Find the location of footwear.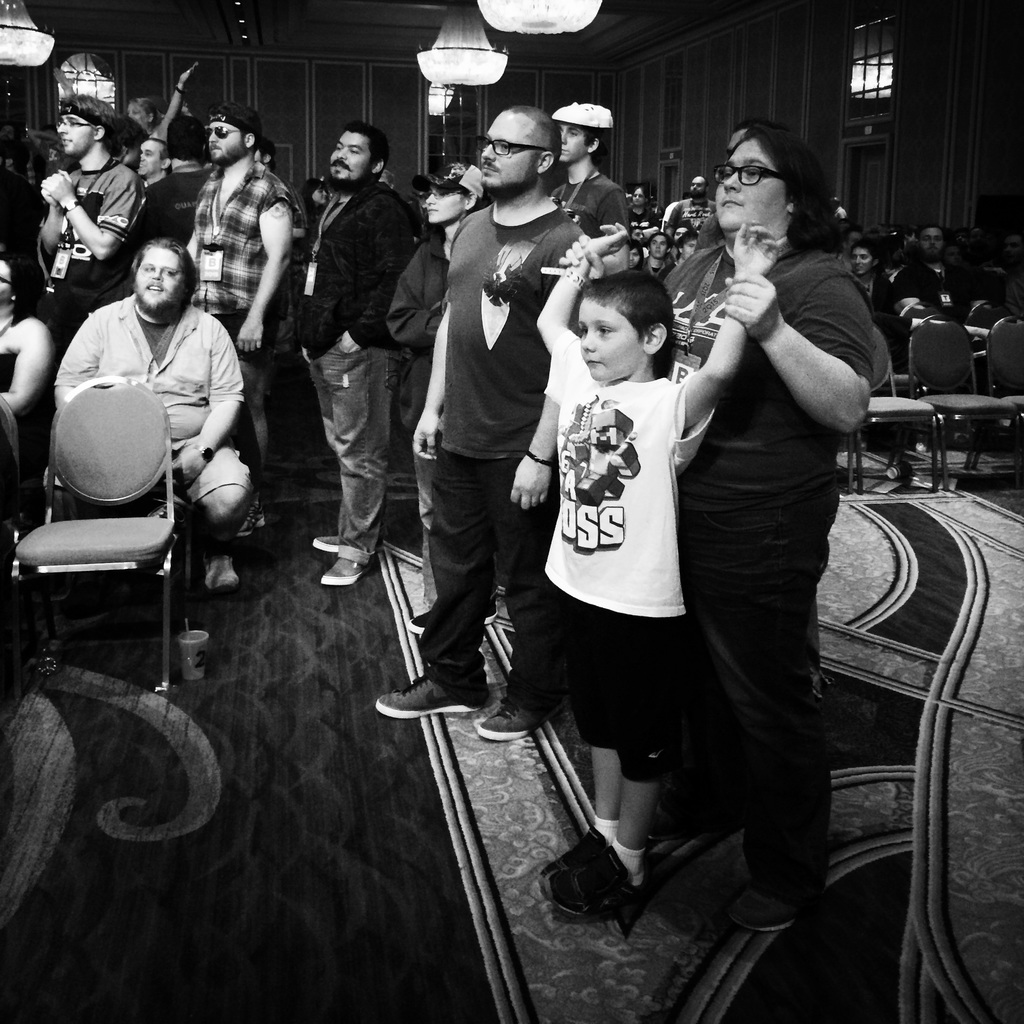
Location: [538,838,644,922].
